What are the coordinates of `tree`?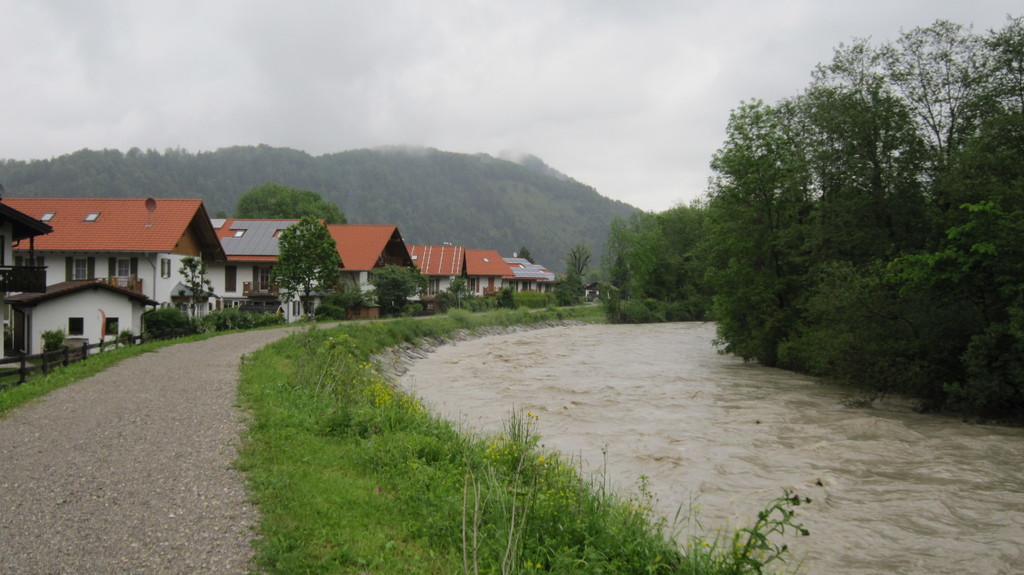
bbox(177, 253, 214, 328).
